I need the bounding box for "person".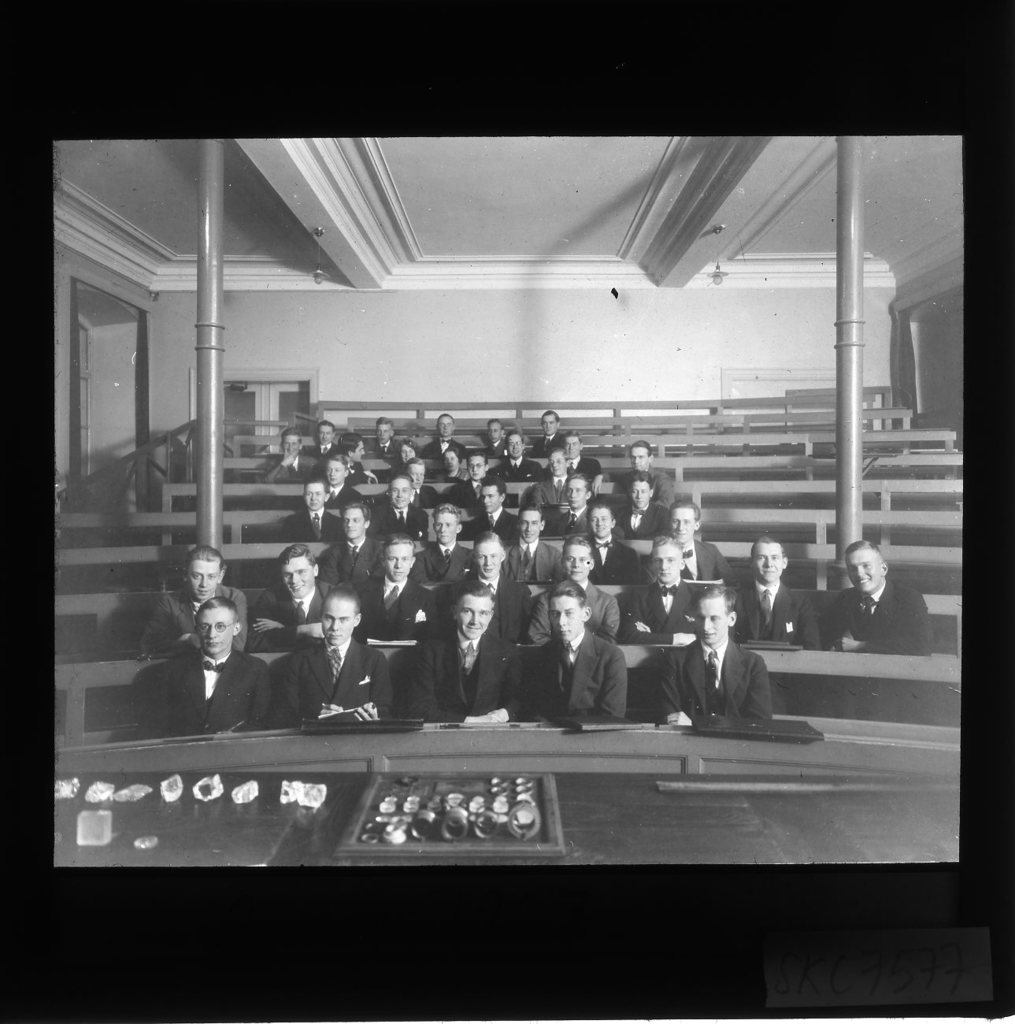
Here it is: x1=469 y1=476 x2=521 y2=547.
